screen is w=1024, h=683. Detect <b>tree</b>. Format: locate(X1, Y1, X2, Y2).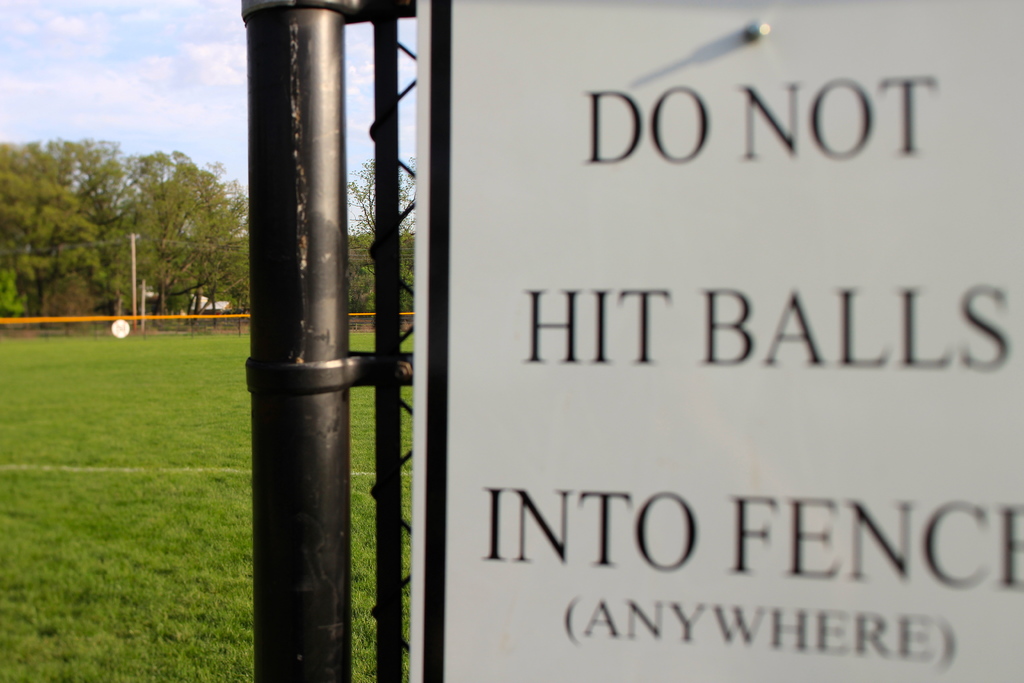
locate(355, 146, 415, 319).
